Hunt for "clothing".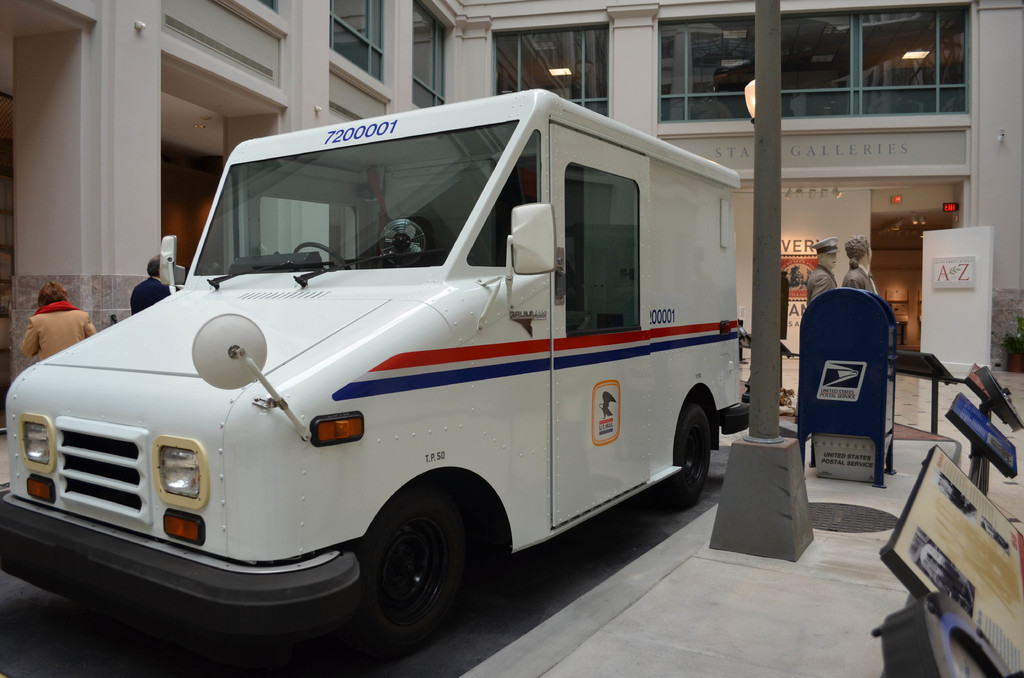
Hunted down at {"x1": 846, "y1": 261, "x2": 870, "y2": 292}.
